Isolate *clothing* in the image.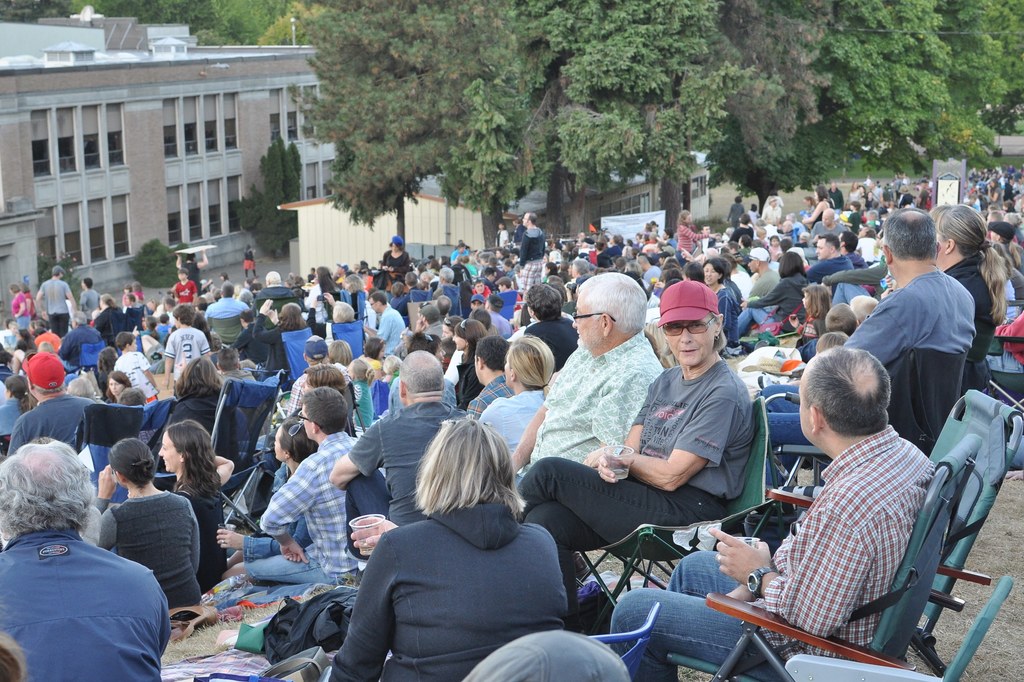
Isolated region: BBox(120, 293, 132, 306).
